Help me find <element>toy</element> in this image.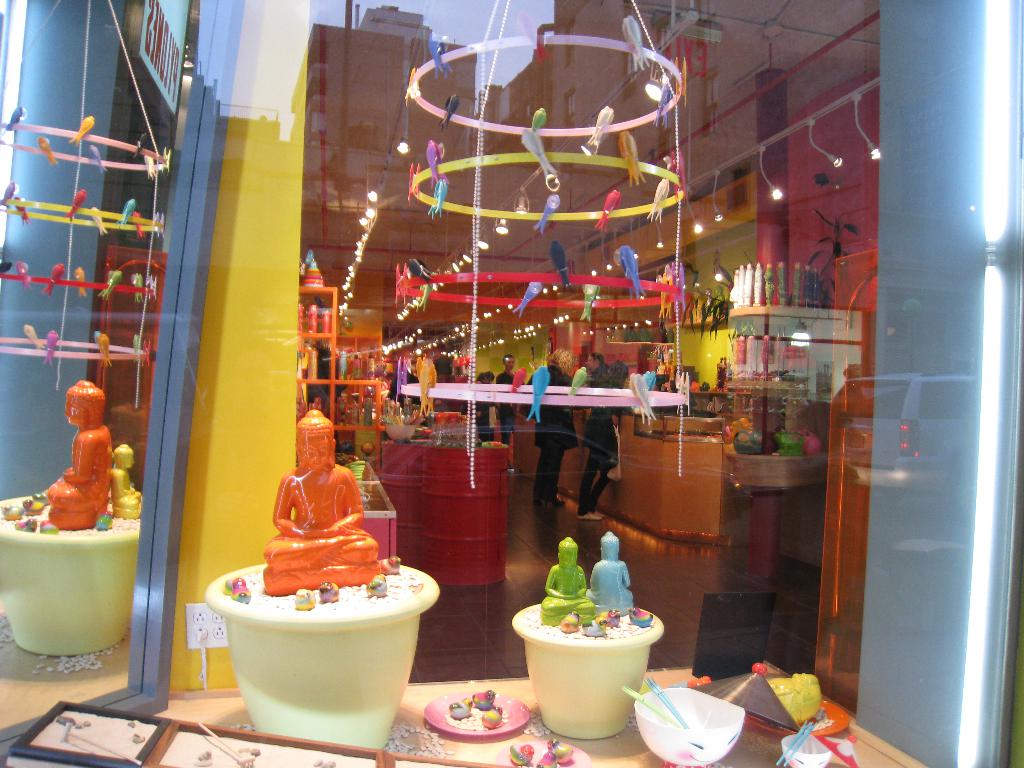
Found it: 288 584 317 611.
